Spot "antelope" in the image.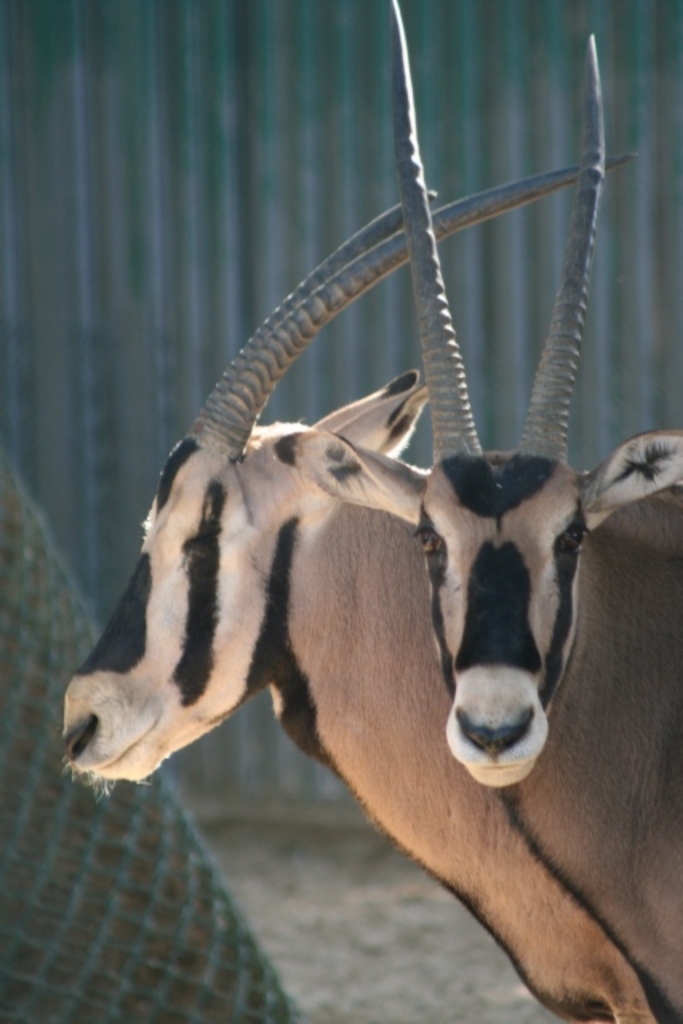
"antelope" found at detection(298, 0, 681, 1022).
